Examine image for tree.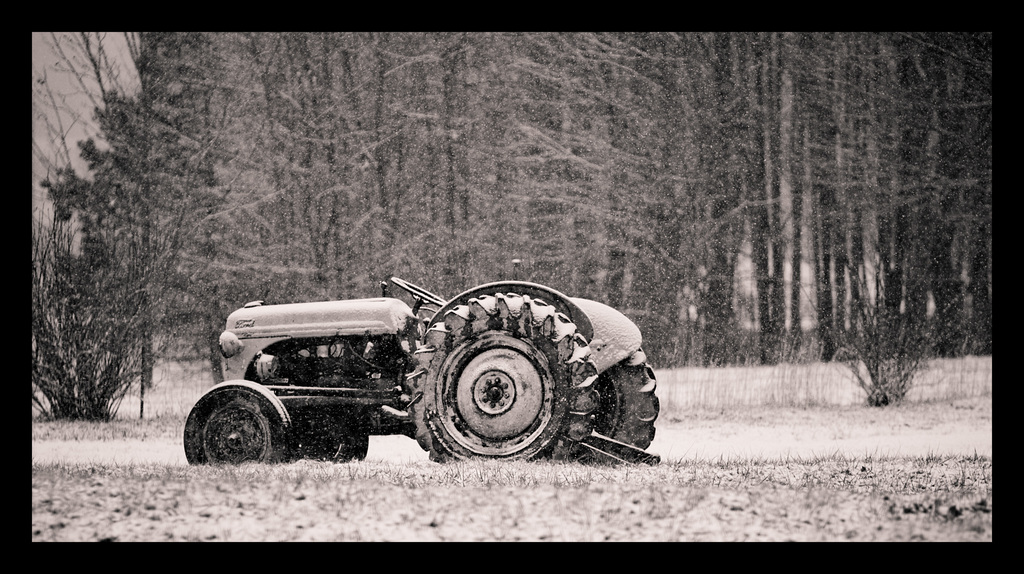
Examination result: [31,228,148,422].
